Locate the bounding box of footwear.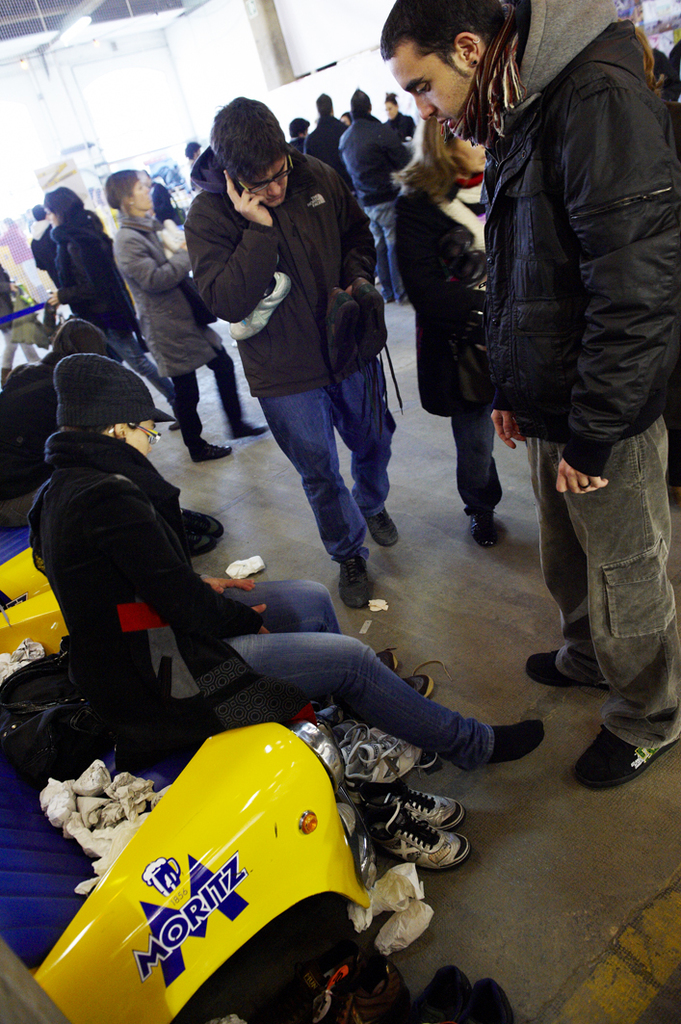
Bounding box: x1=377 y1=907 x2=441 y2=946.
